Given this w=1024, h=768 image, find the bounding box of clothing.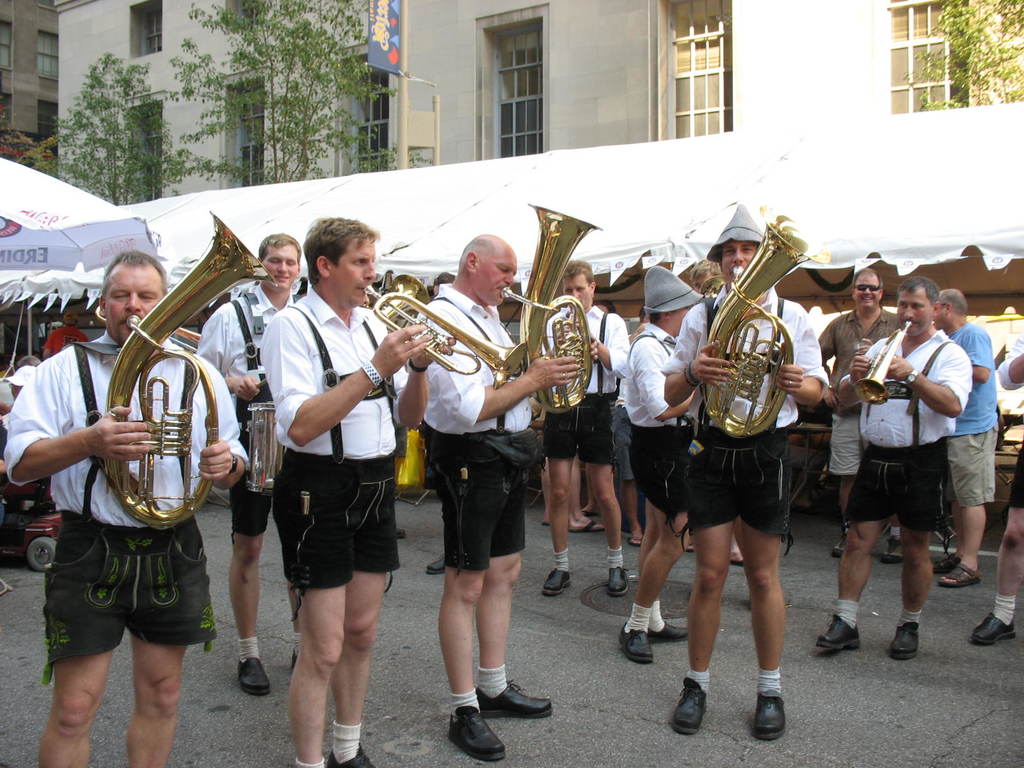
crop(816, 308, 902, 472).
